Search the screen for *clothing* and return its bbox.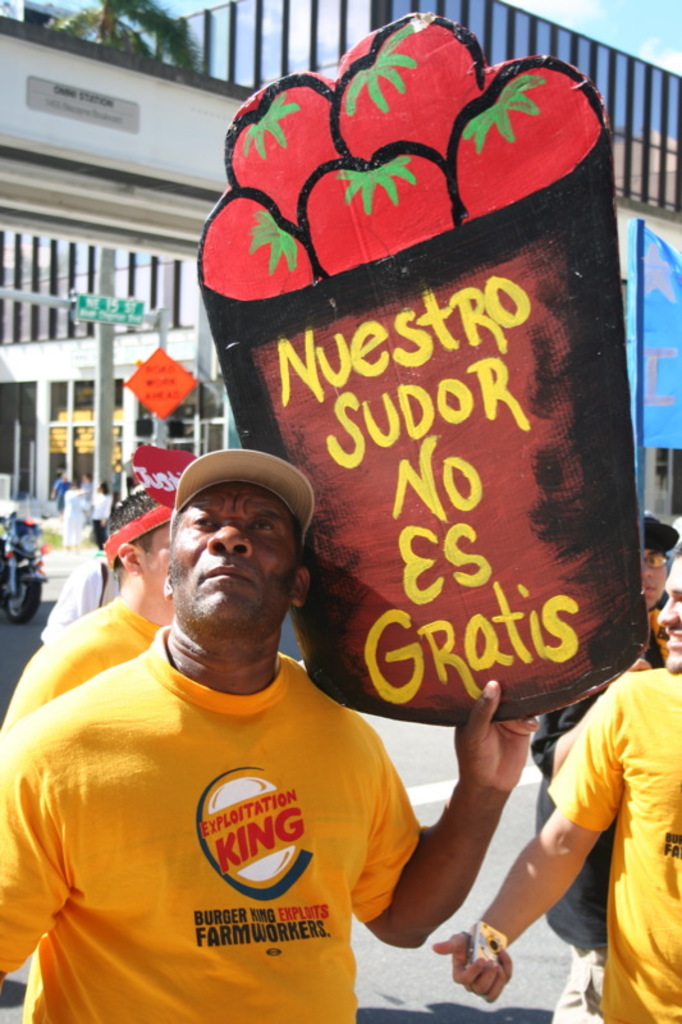
Found: <box>9,618,439,998</box>.
